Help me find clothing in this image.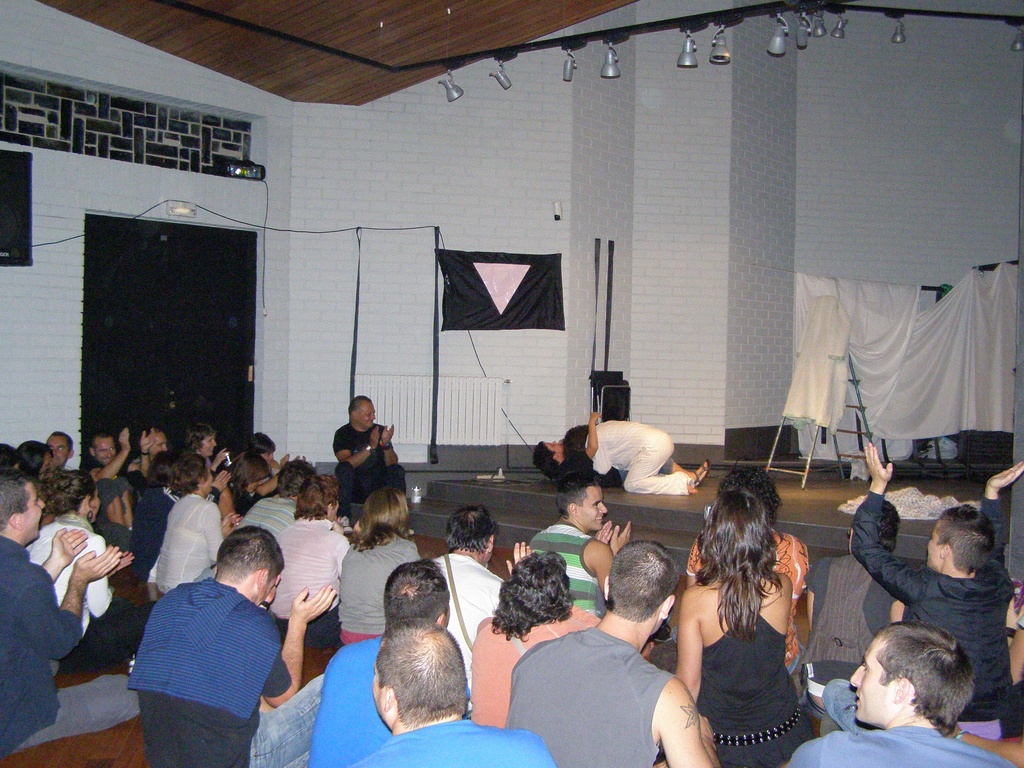
Found it: (x1=150, y1=497, x2=223, y2=602).
